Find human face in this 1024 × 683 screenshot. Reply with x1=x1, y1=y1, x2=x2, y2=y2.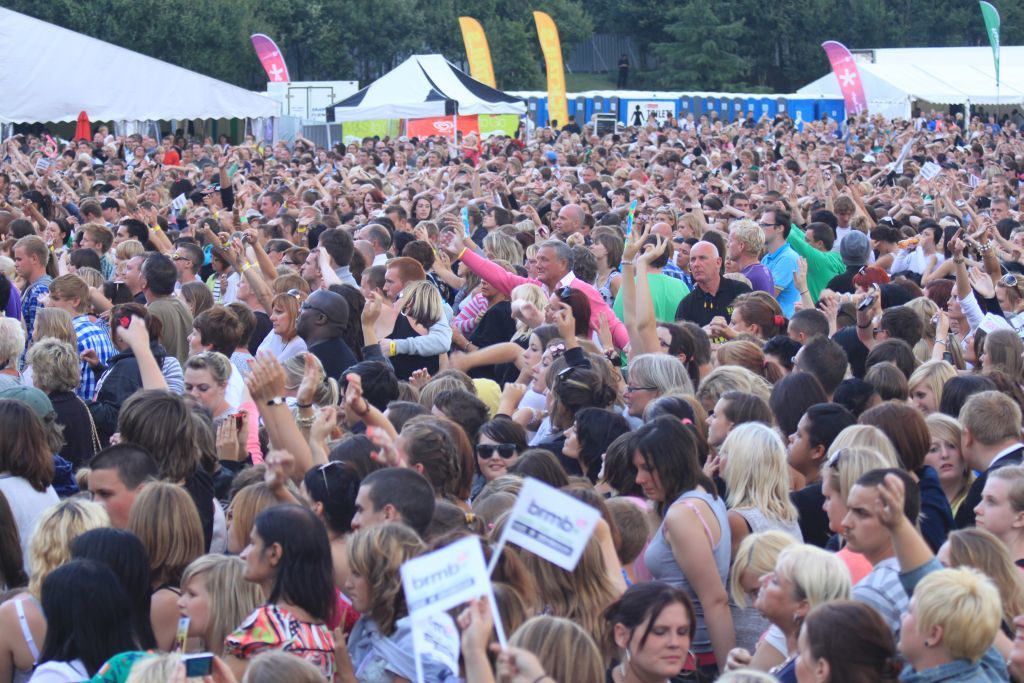
x1=707, y1=397, x2=728, y2=446.
